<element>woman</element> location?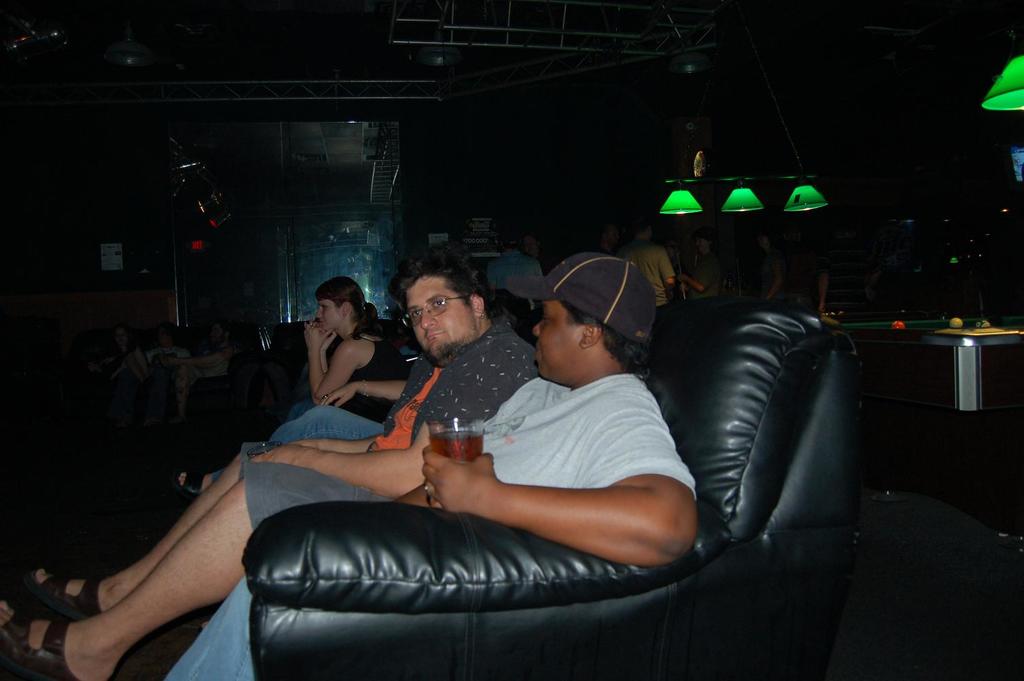
(178,381,406,498)
